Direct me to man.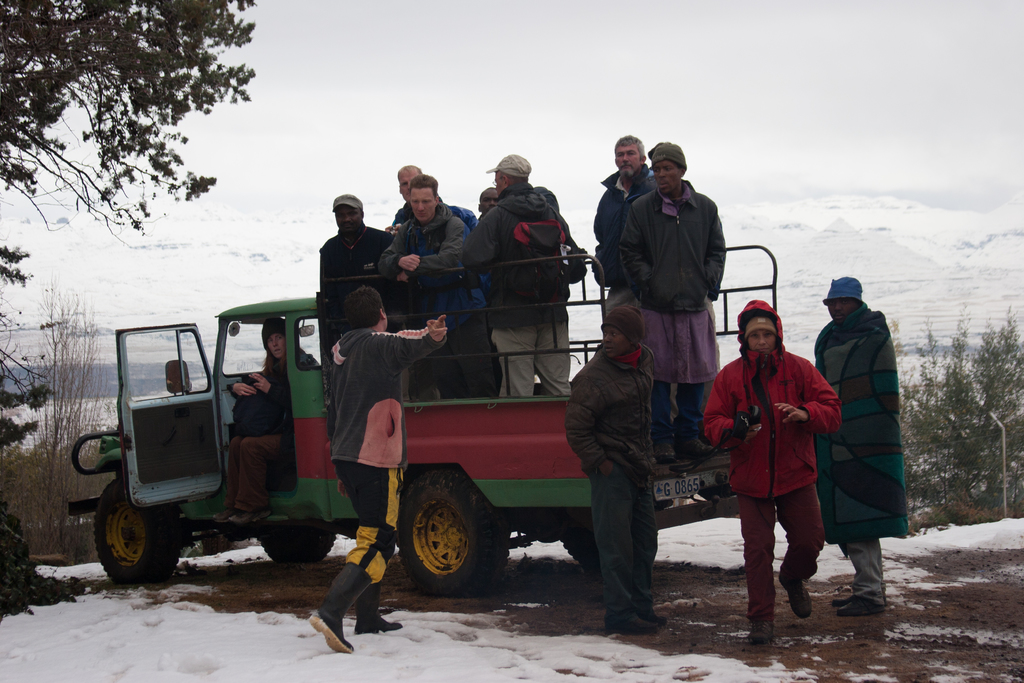
Direction: l=592, t=135, r=659, b=320.
